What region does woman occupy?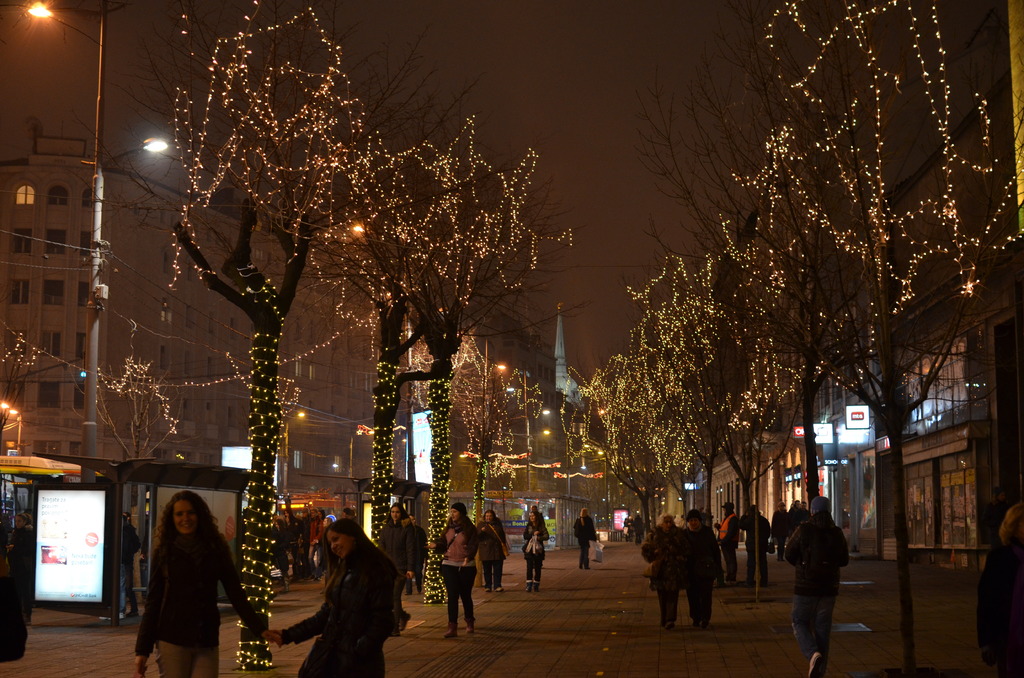
{"left": 372, "top": 500, "right": 416, "bottom": 631}.
